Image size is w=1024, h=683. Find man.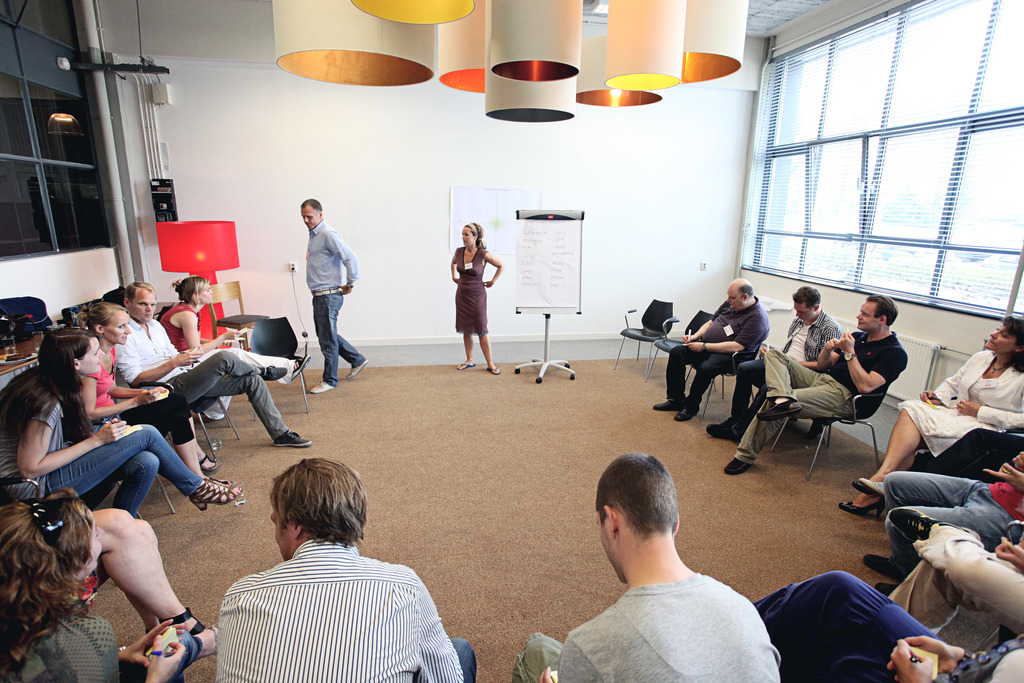
[723, 292, 908, 475].
